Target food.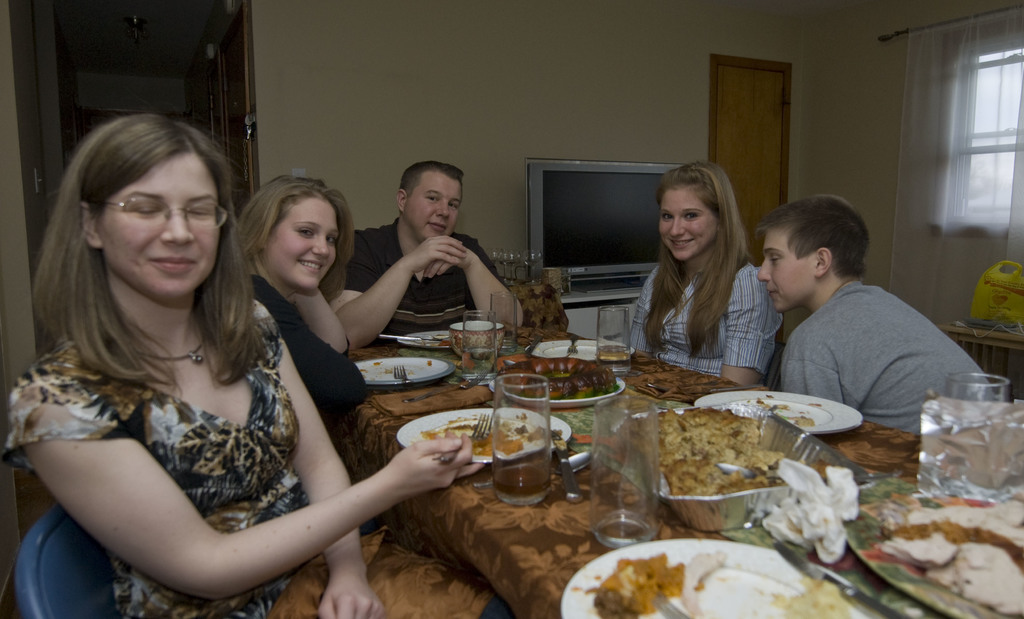
Target region: bbox=(621, 395, 803, 495).
